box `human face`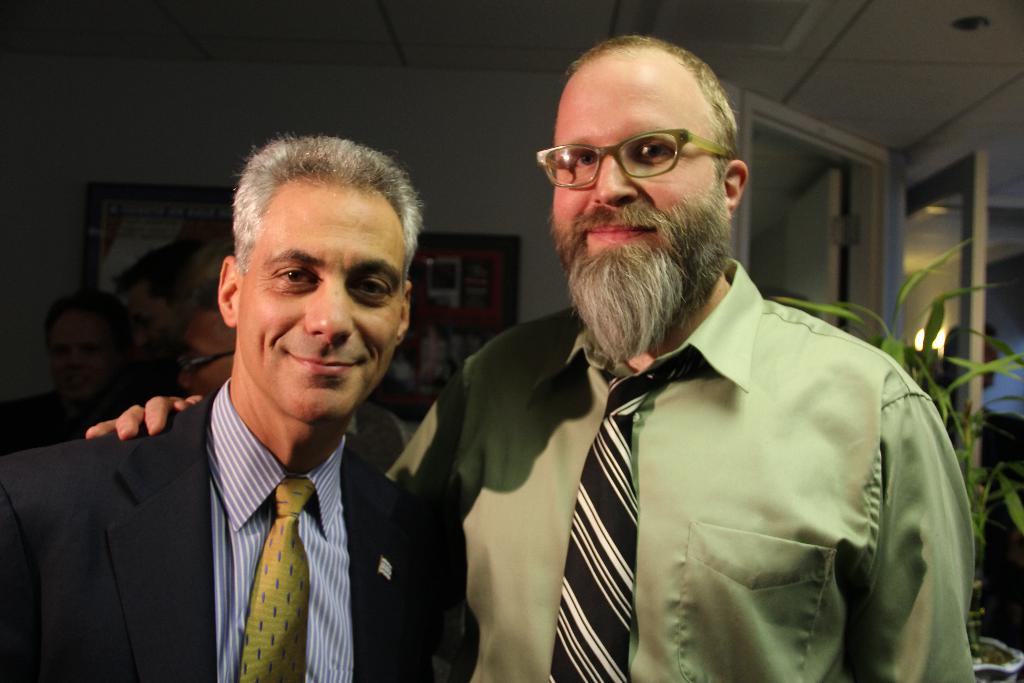
[left=45, top=309, right=115, bottom=395]
